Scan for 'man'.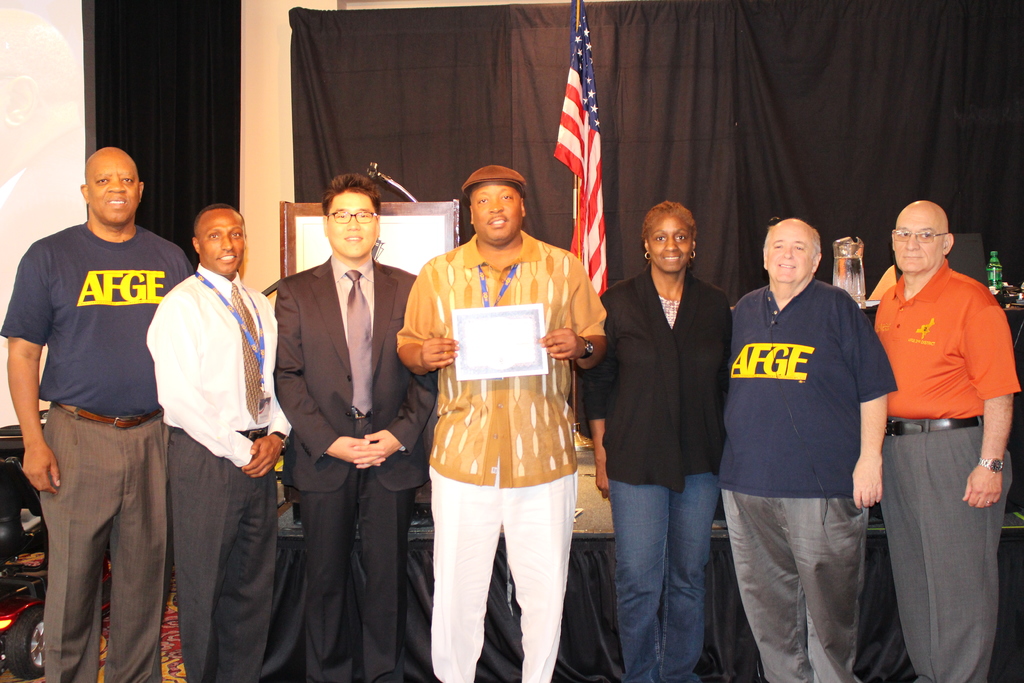
Scan result: {"left": 394, "top": 162, "right": 609, "bottom": 682}.
